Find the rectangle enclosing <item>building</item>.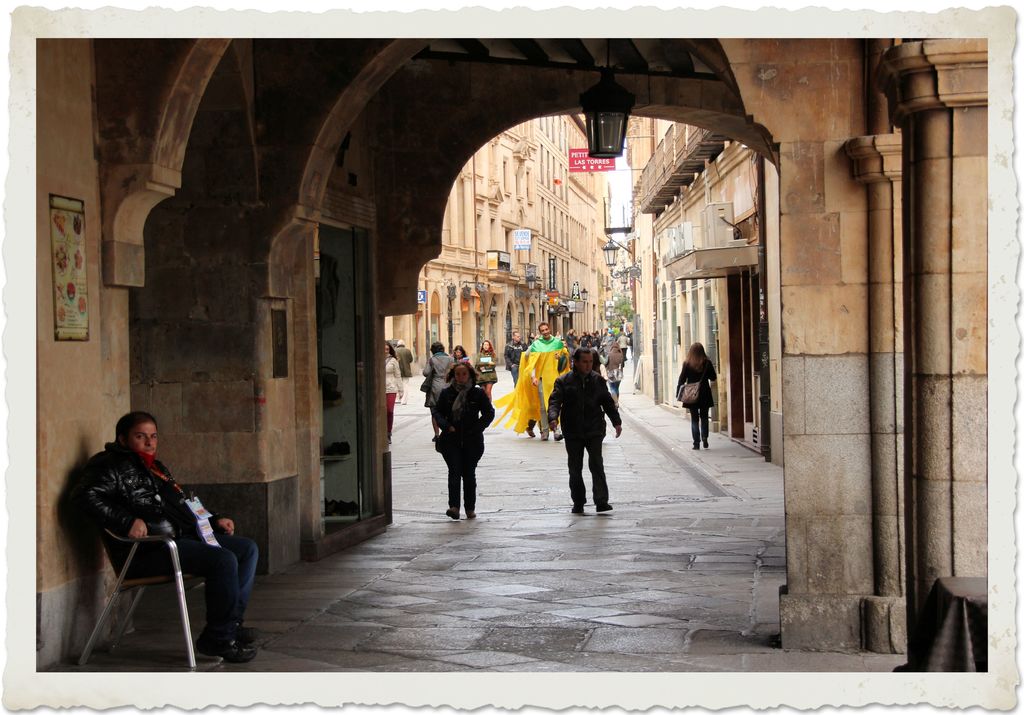
627, 115, 780, 463.
